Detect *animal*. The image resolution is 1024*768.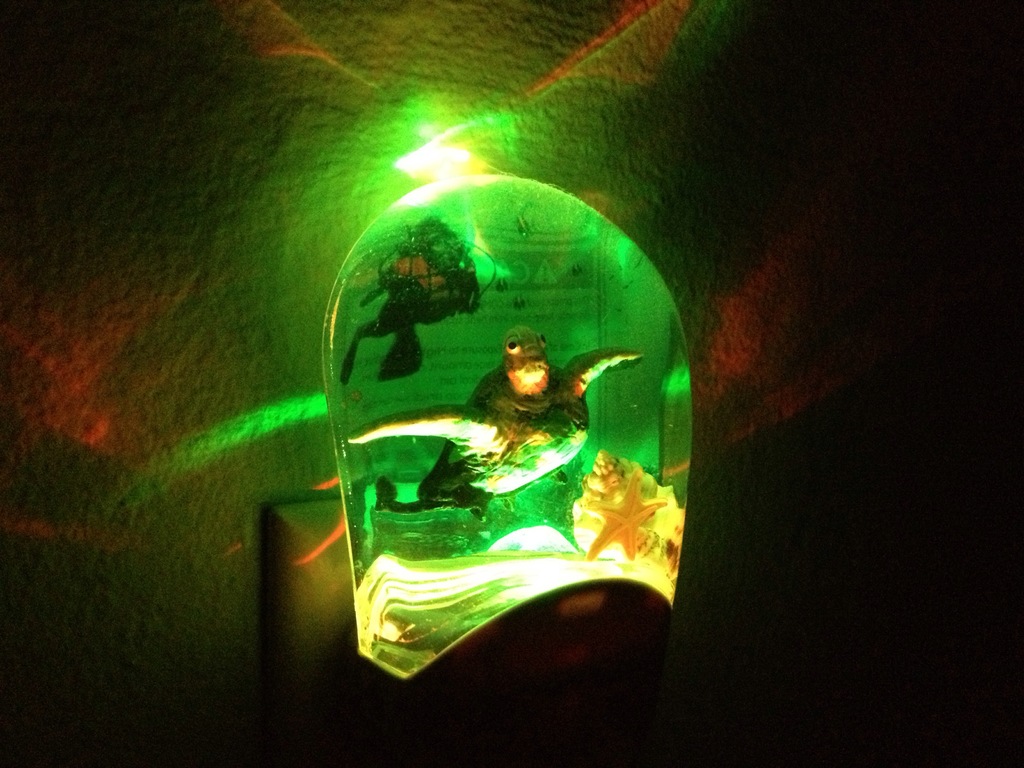
<box>348,328,653,516</box>.
